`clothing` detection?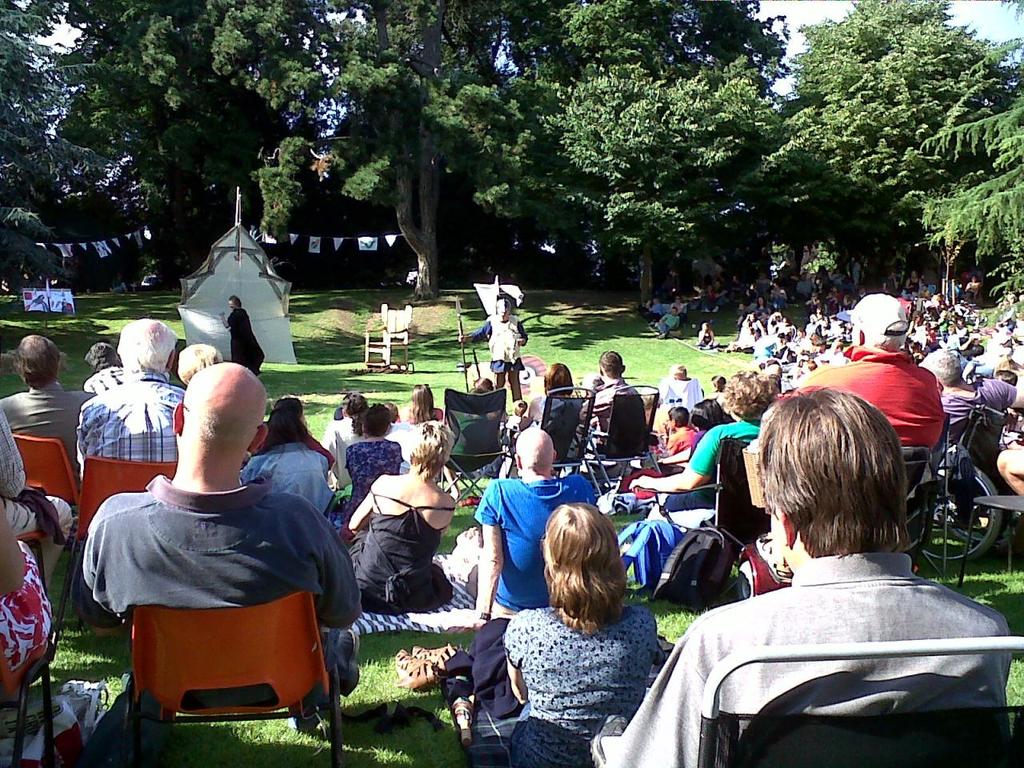
(x1=259, y1=428, x2=333, y2=464)
